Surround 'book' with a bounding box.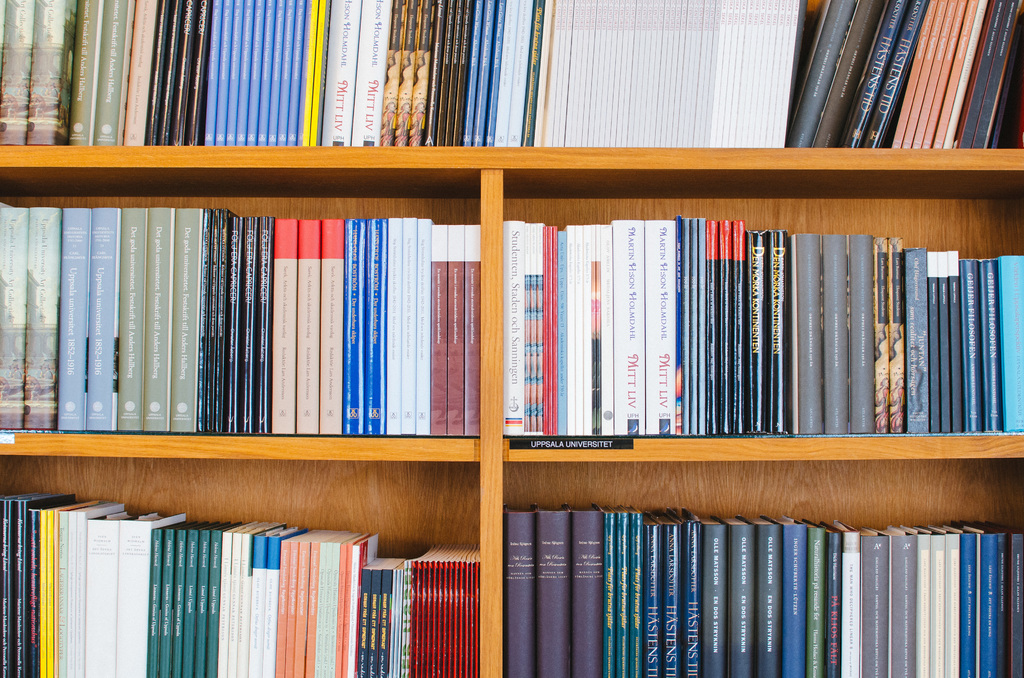
l=790, t=0, r=860, b=155.
